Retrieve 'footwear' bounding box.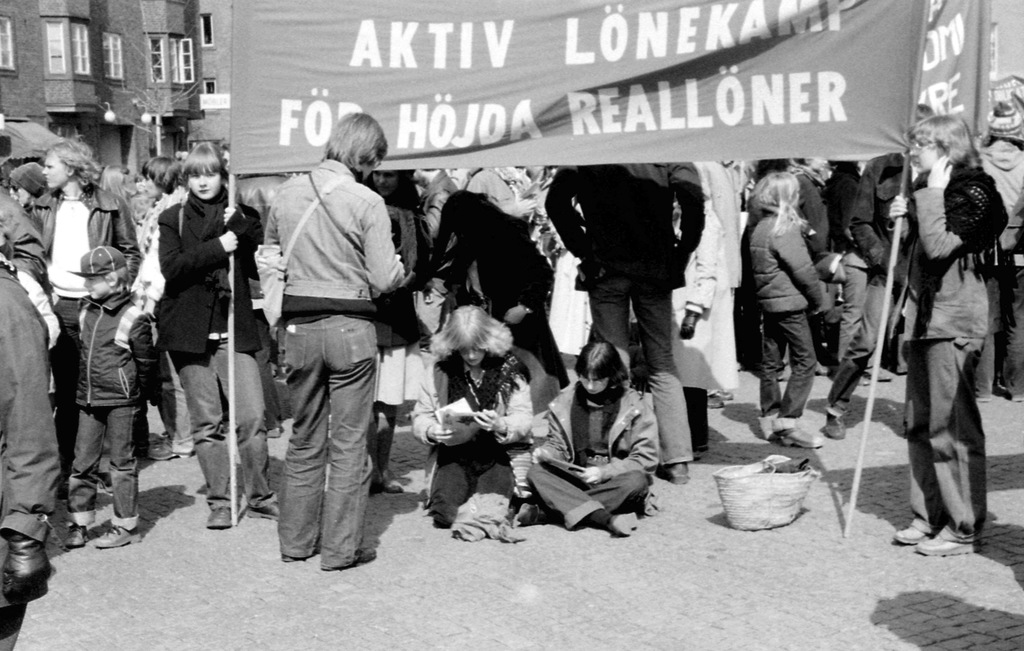
Bounding box: 67:527:90:546.
